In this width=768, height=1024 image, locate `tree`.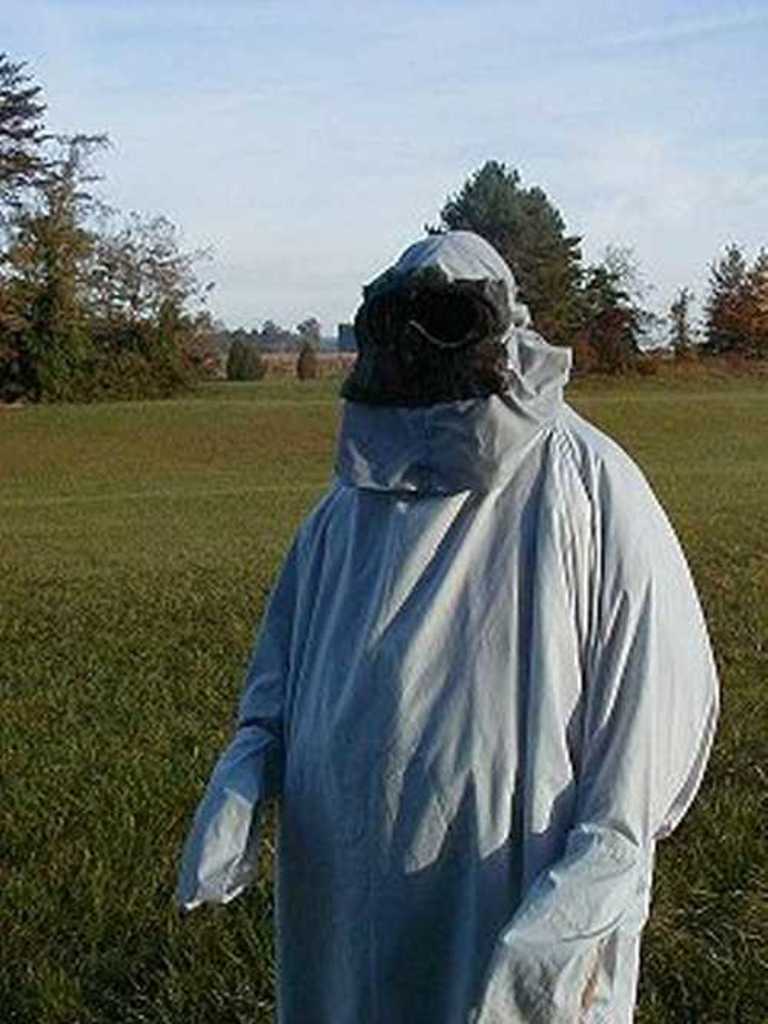
Bounding box: box=[0, 40, 49, 267].
